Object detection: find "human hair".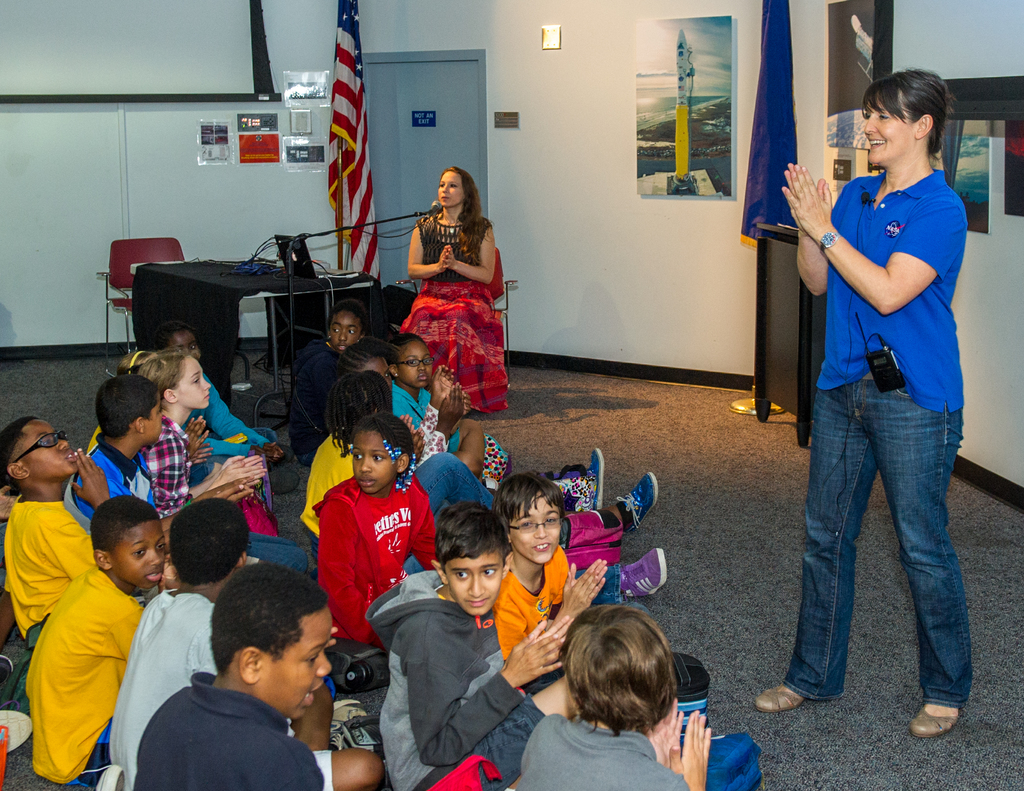
[left=436, top=167, right=480, bottom=232].
